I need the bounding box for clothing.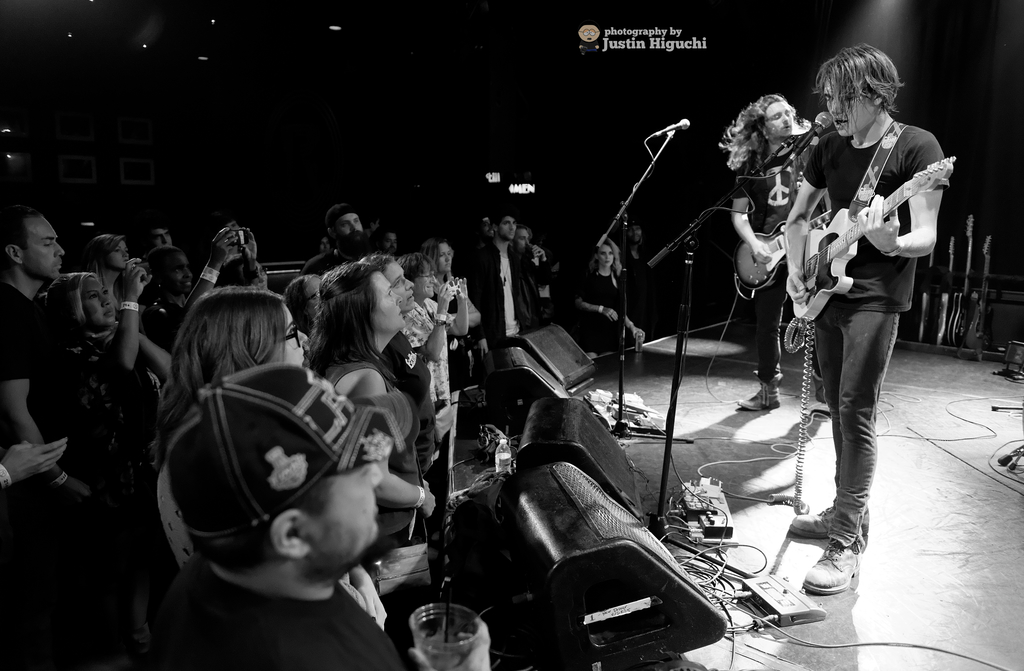
Here it is: detection(67, 321, 154, 519).
